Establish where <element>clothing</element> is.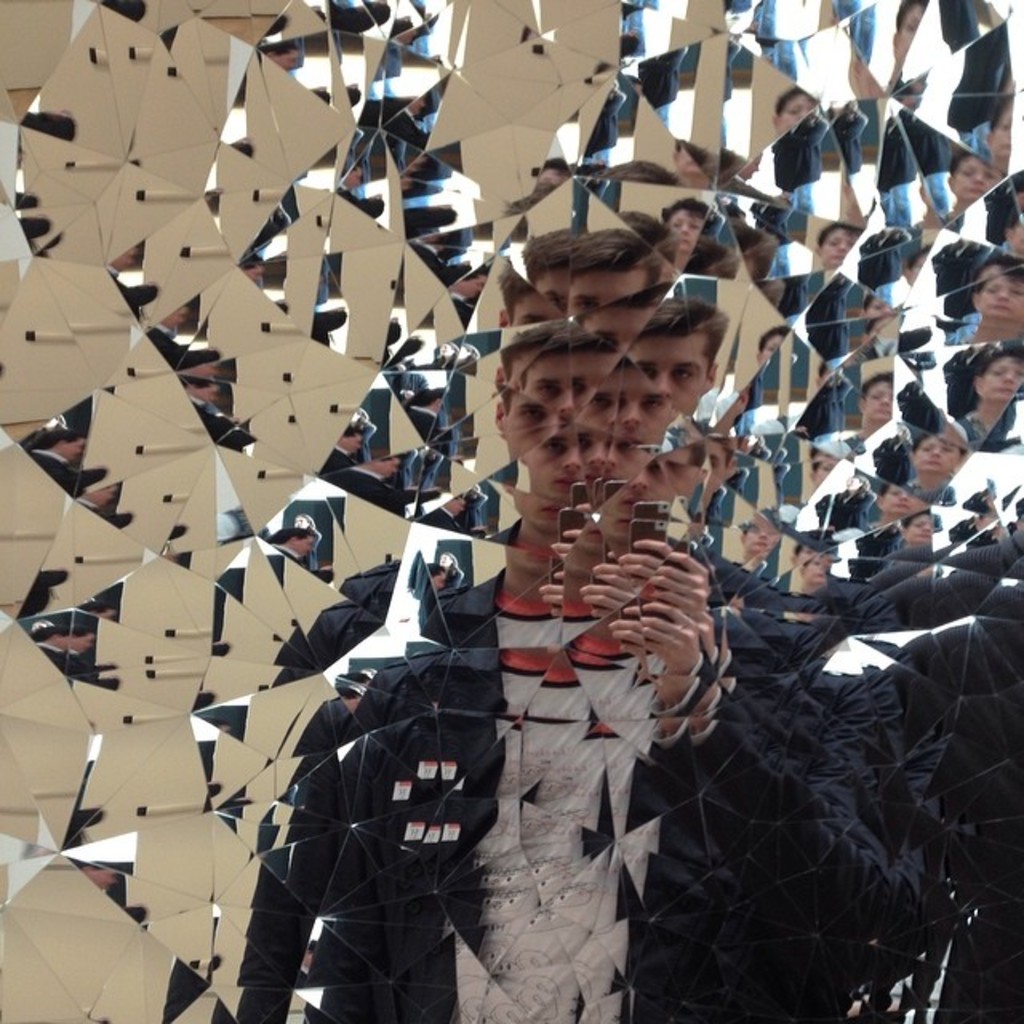
Established at <bbox>259, 221, 947, 1014</bbox>.
